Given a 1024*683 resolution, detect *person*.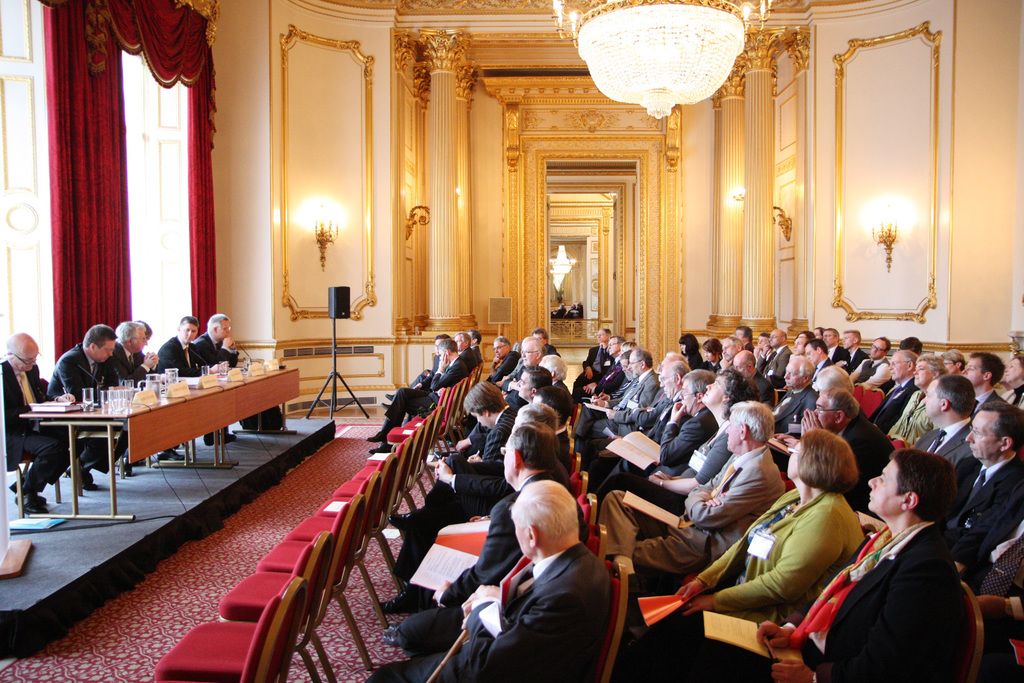
box=[774, 356, 823, 418].
